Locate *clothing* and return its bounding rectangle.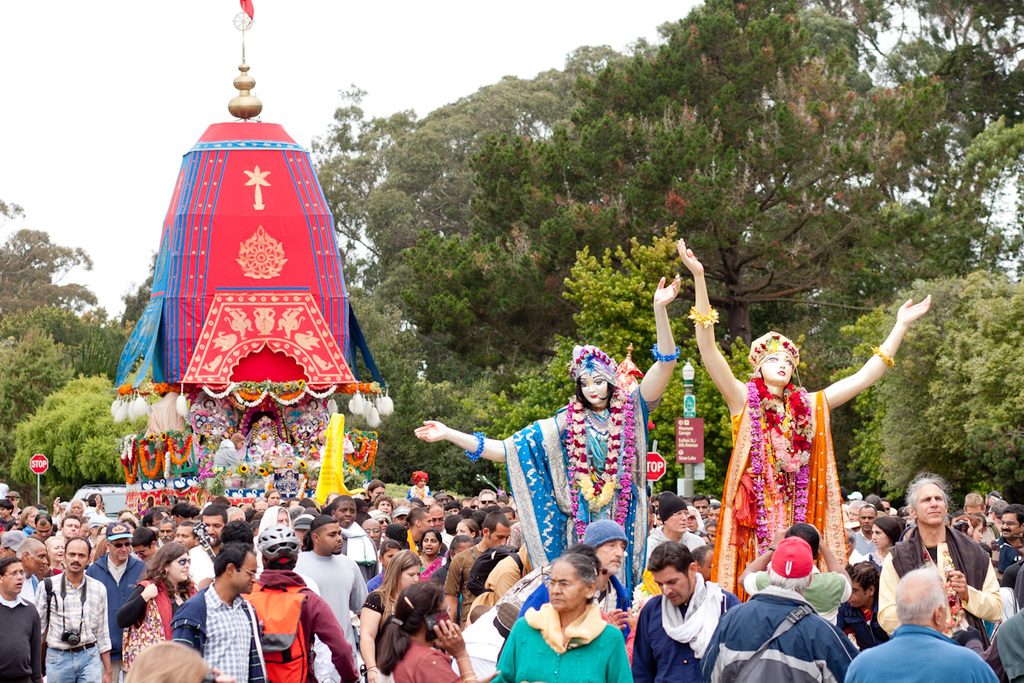
<box>633,581,744,682</box>.
